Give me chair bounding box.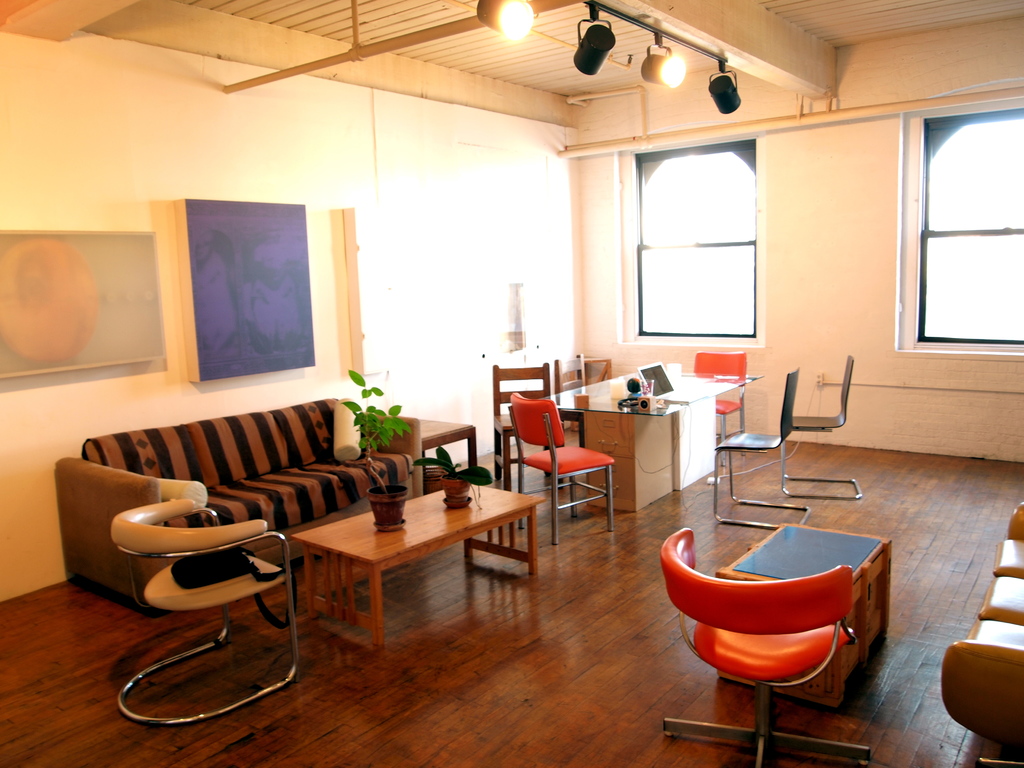
514,393,611,545.
